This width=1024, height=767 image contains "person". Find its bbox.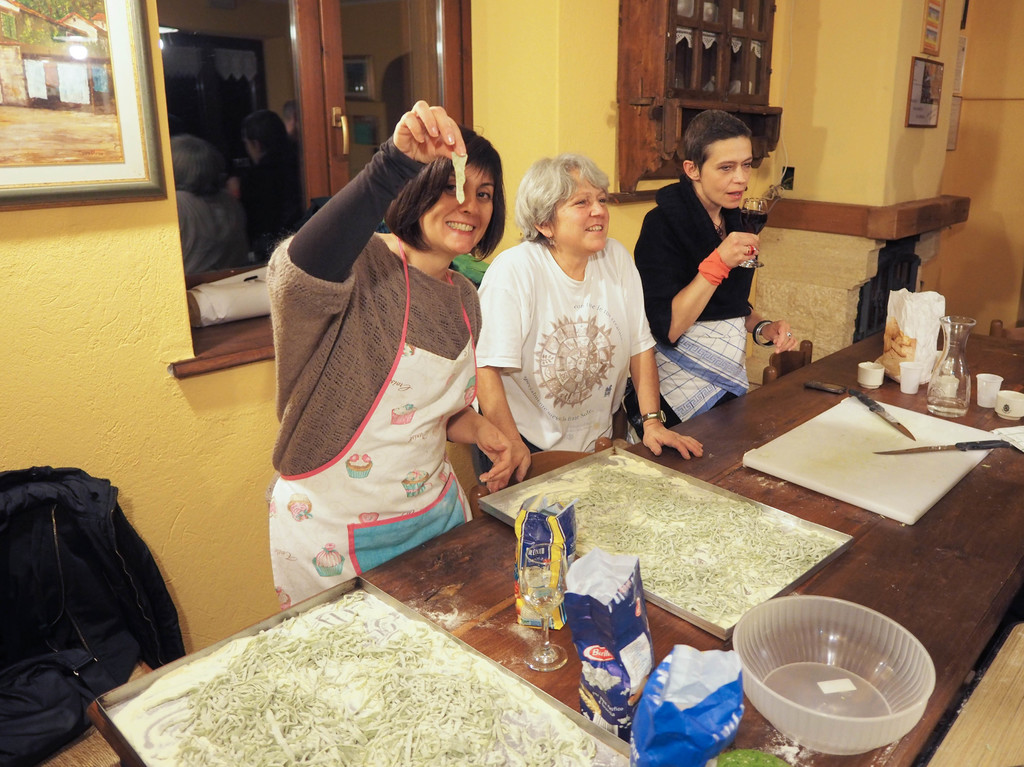
<bbox>628, 108, 792, 437</bbox>.
